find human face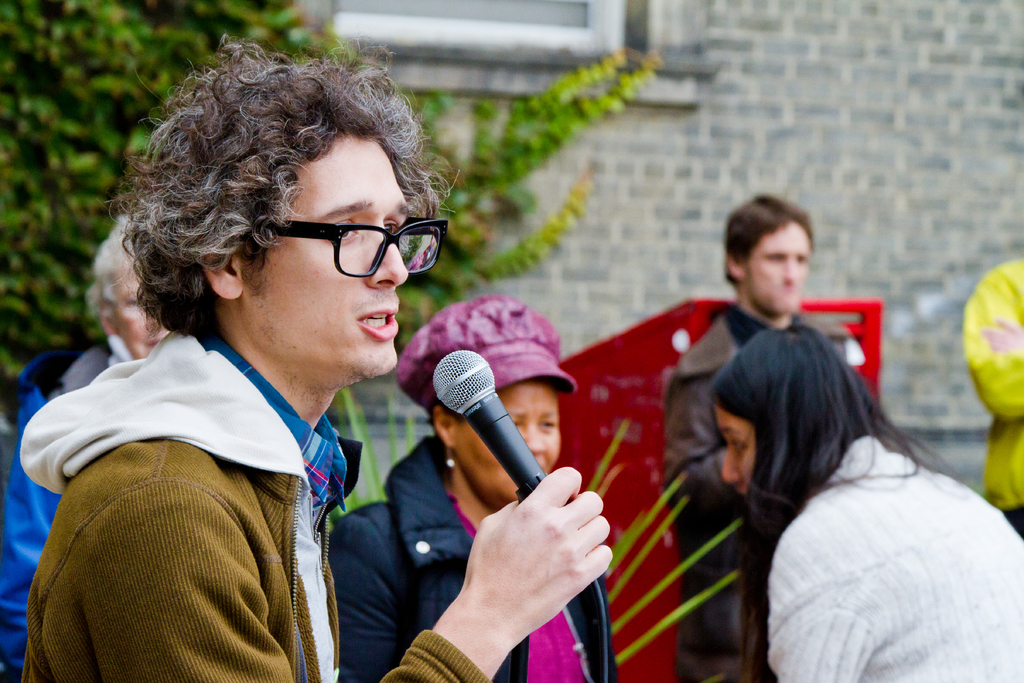
bbox=(114, 254, 169, 355)
